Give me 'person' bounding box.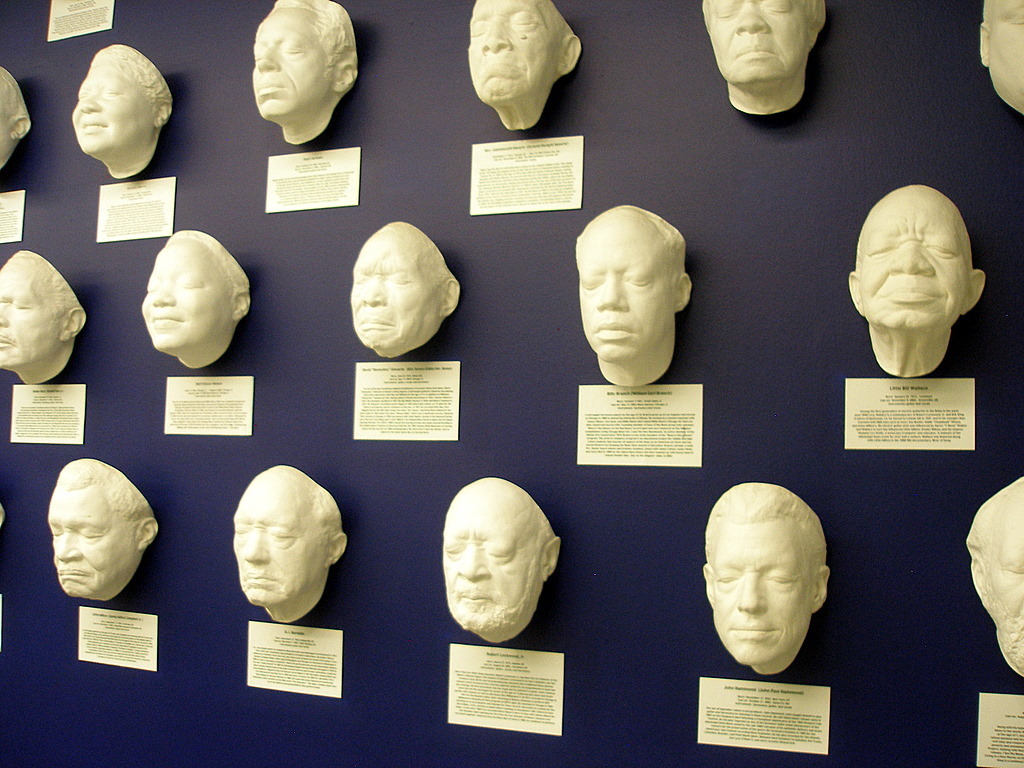
left=701, top=483, right=833, bottom=677.
